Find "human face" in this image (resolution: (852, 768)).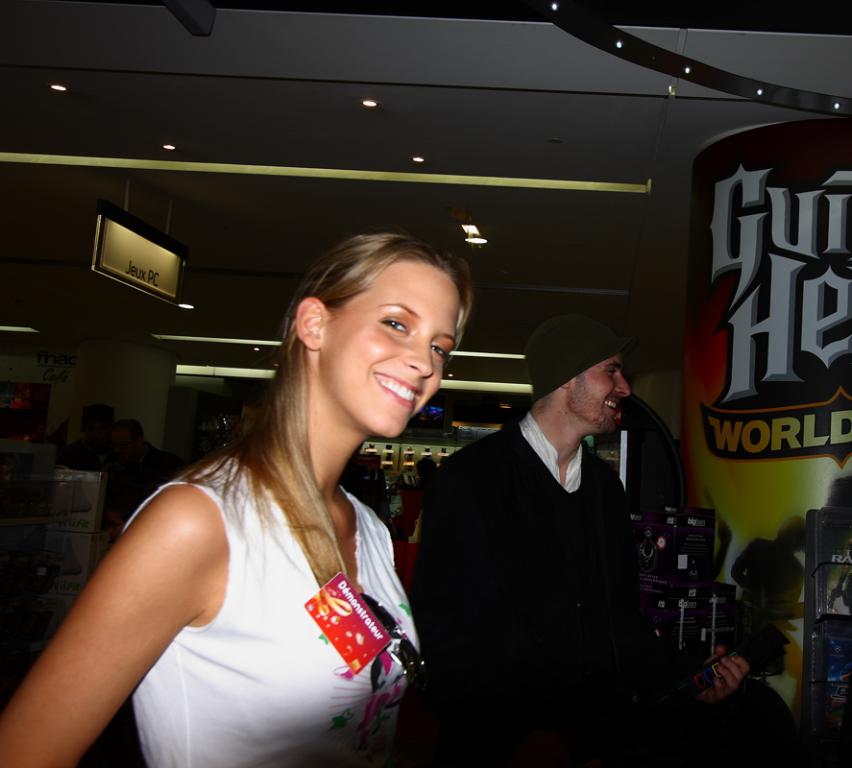
BBox(328, 267, 461, 434).
